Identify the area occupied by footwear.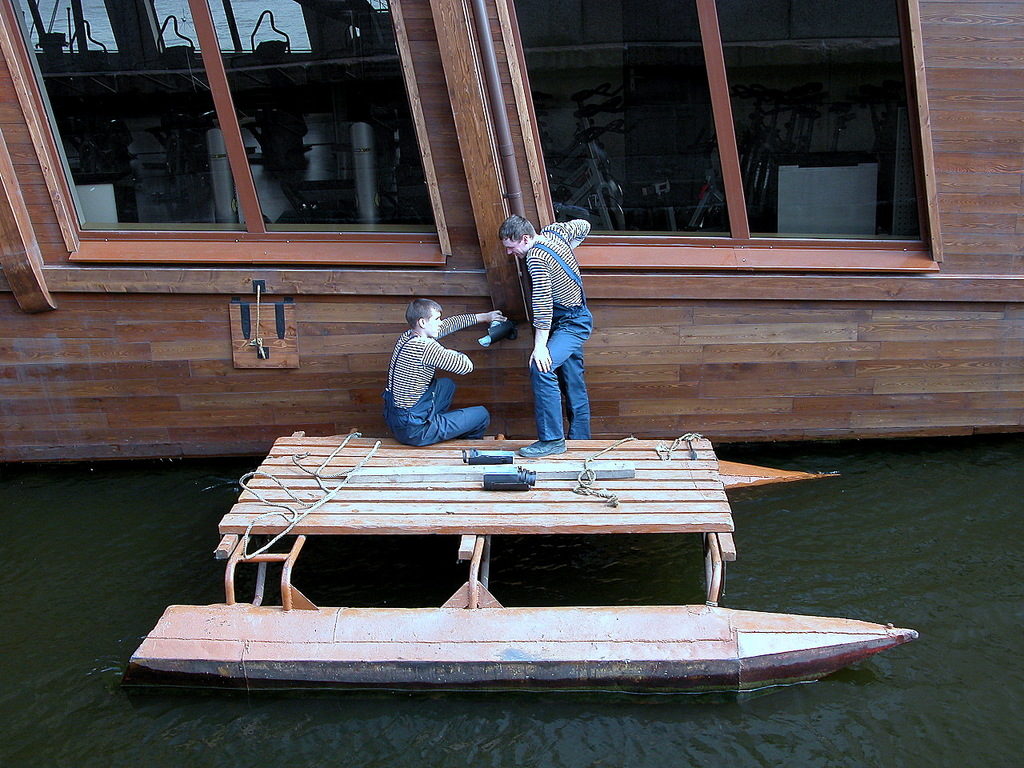
Area: <box>520,436,565,459</box>.
